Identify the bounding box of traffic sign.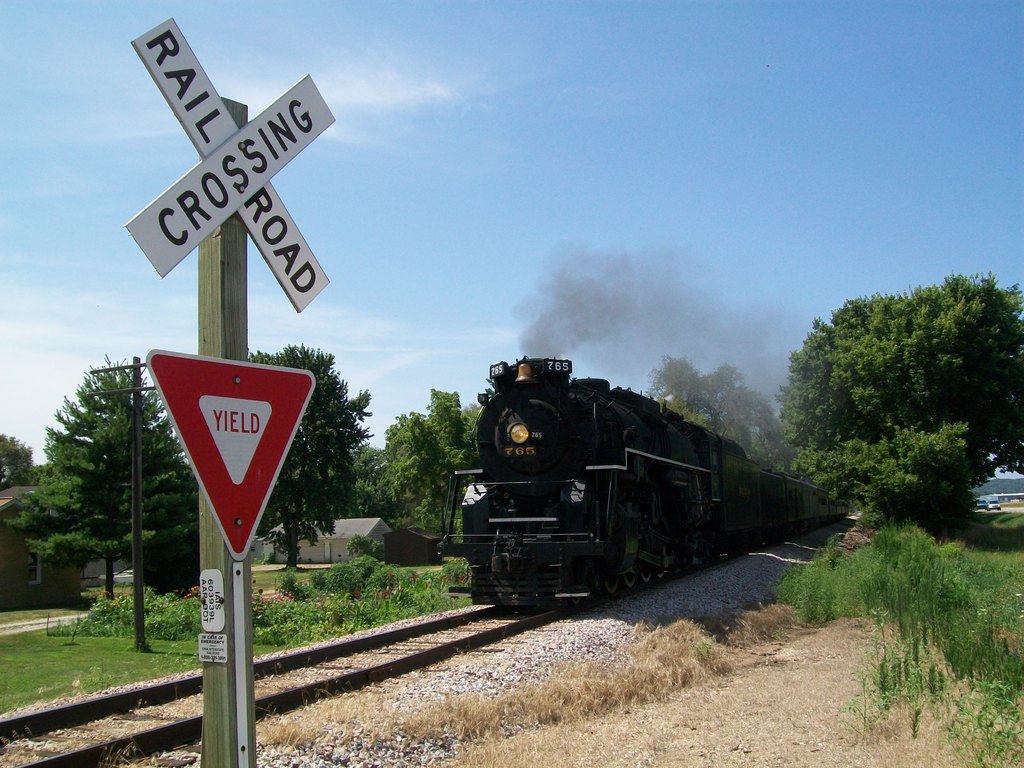
(x1=144, y1=346, x2=314, y2=559).
